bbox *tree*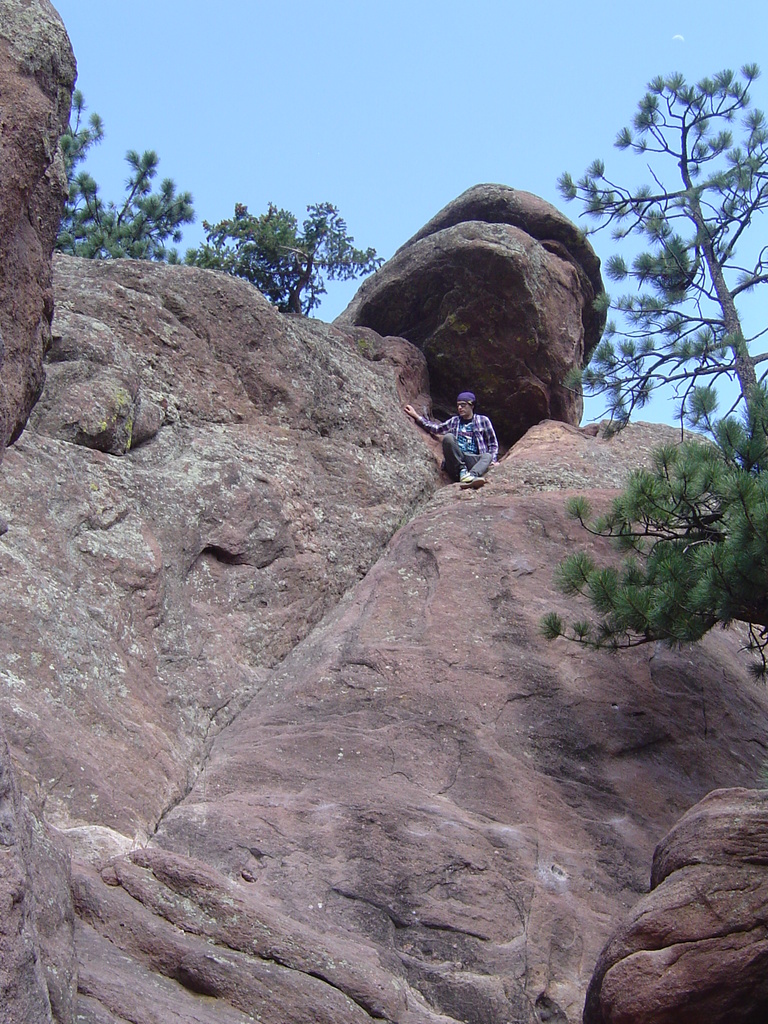
531,59,767,685
